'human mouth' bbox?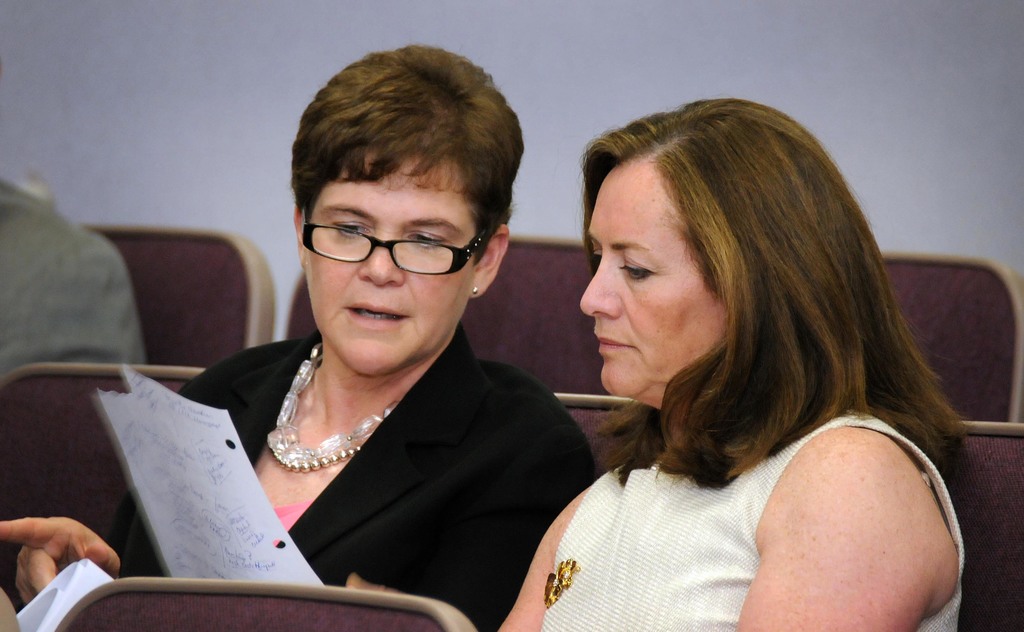
crop(342, 301, 410, 331)
